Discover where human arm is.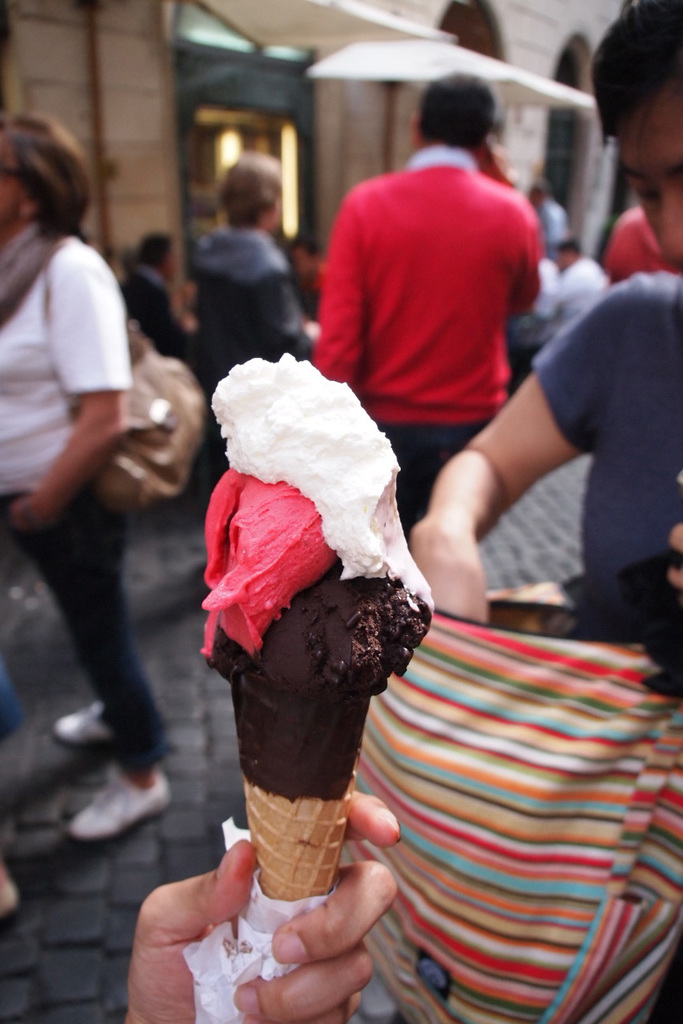
Discovered at x1=0 y1=243 x2=122 y2=533.
